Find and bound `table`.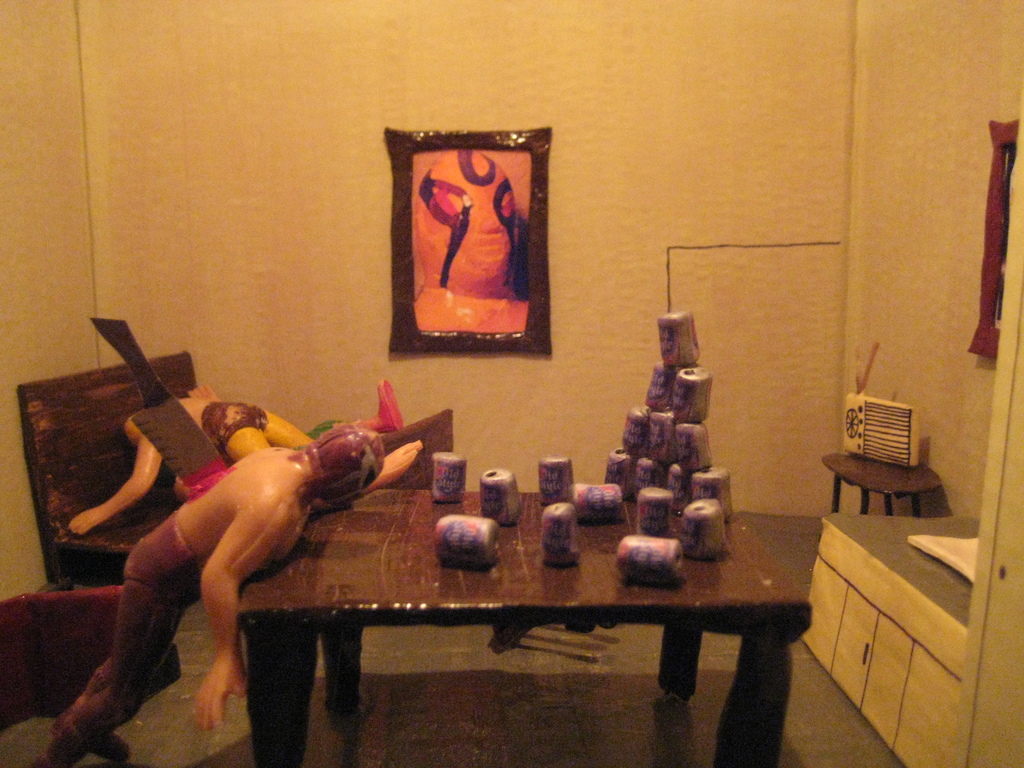
Bound: <box>277,447,784,751</box>.
